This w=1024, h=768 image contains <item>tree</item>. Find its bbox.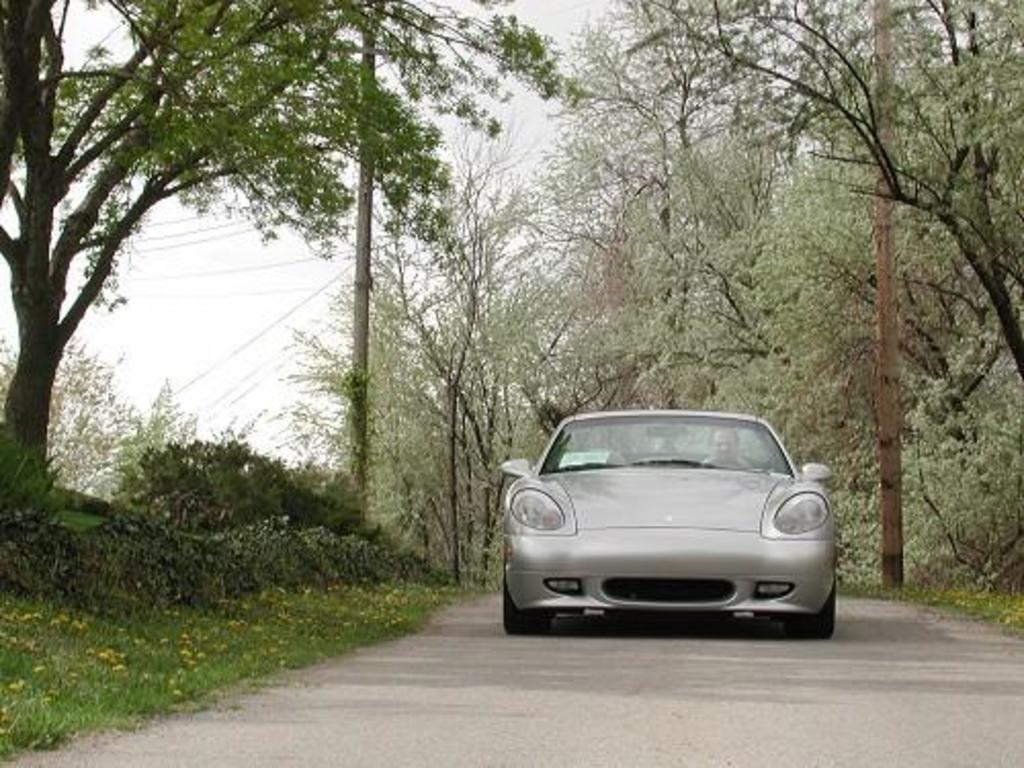
x1=621 y1=0 x2=1022 y2=377.
